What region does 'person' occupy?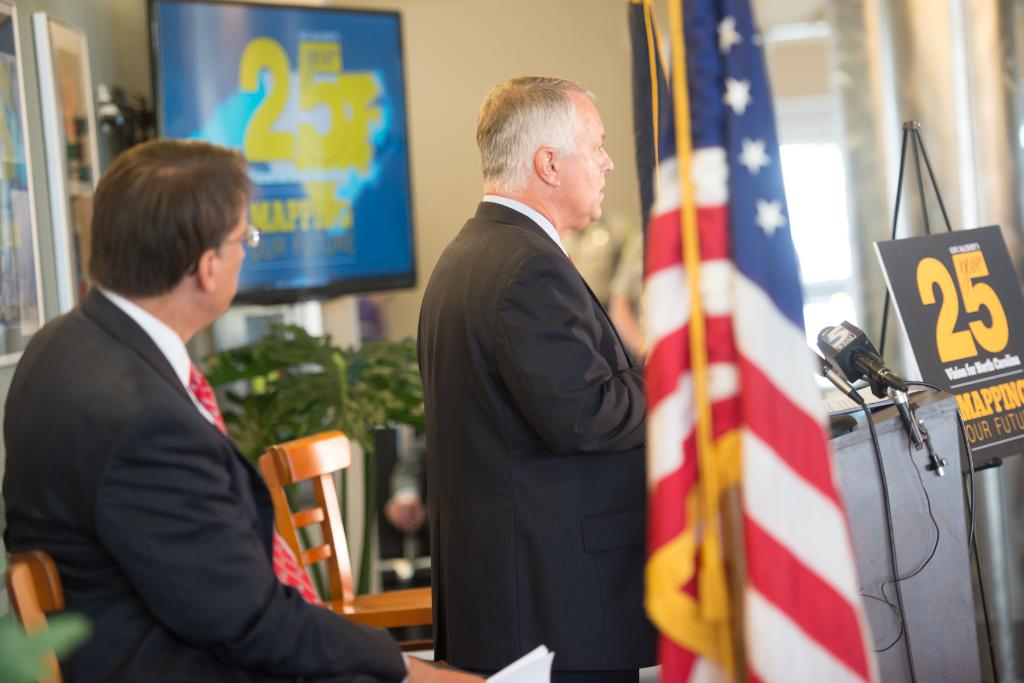
[left=415, top=72, right=664, bottom=682].
